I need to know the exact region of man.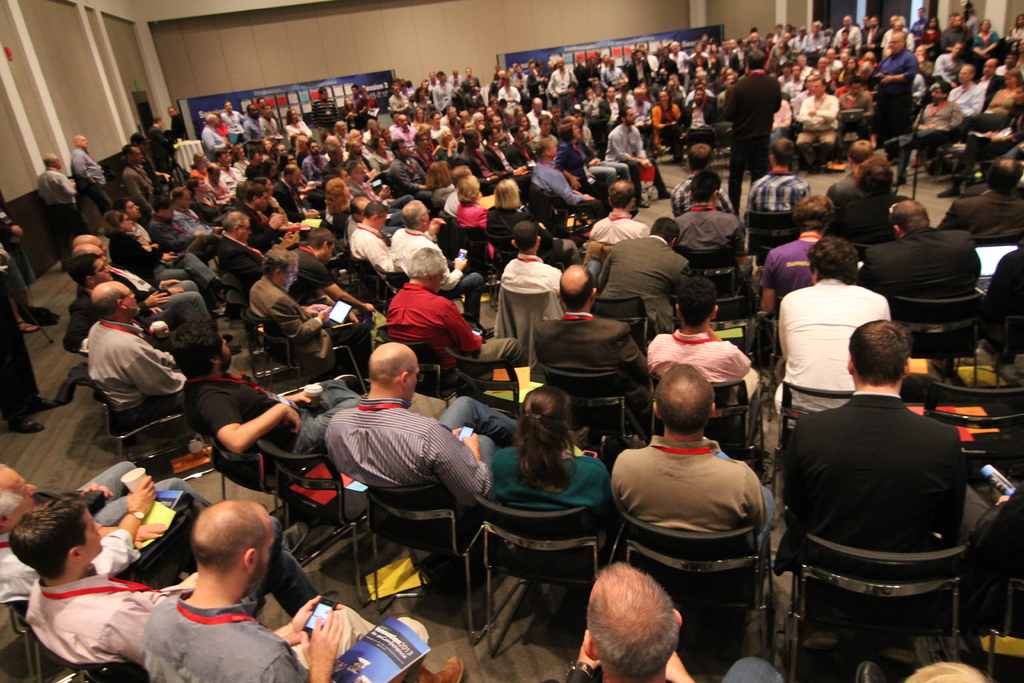
Region: box(500, 121, 537, 167).
